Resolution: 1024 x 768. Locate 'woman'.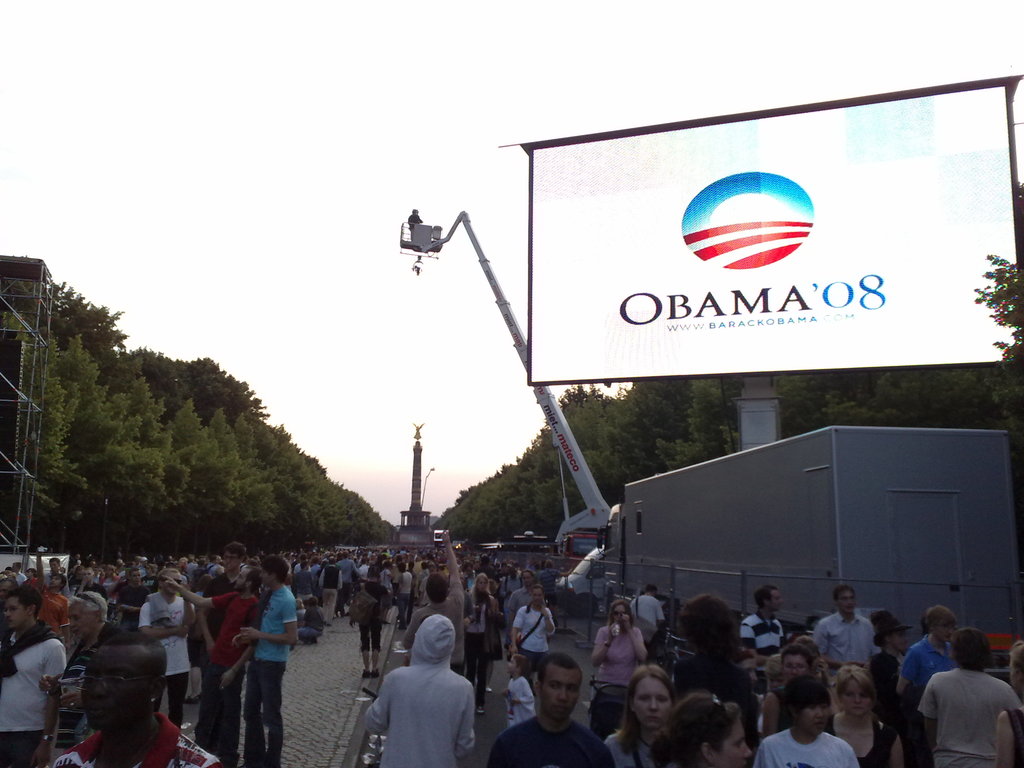
602, 663, 673, 767.
